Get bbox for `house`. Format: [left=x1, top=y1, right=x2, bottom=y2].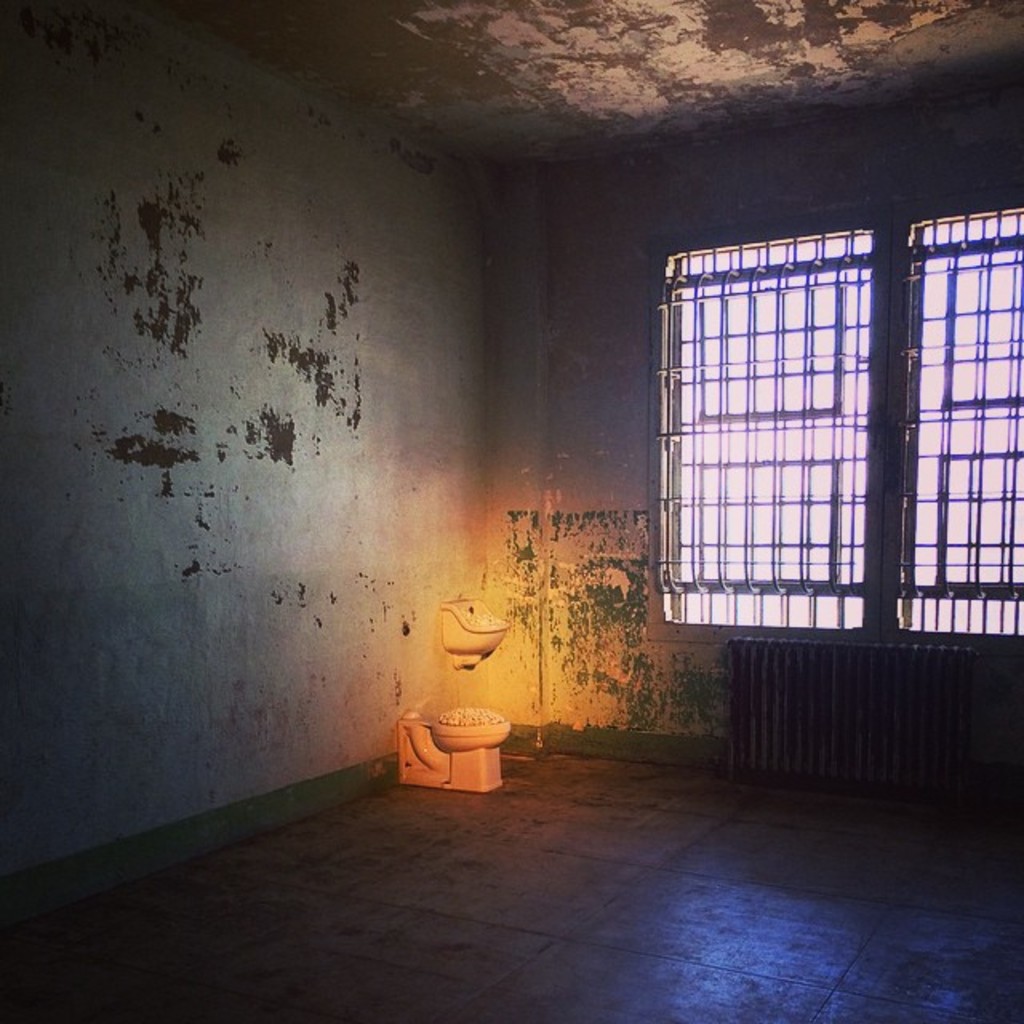
[left=0, top=0, right=1022, bottom=1022].
